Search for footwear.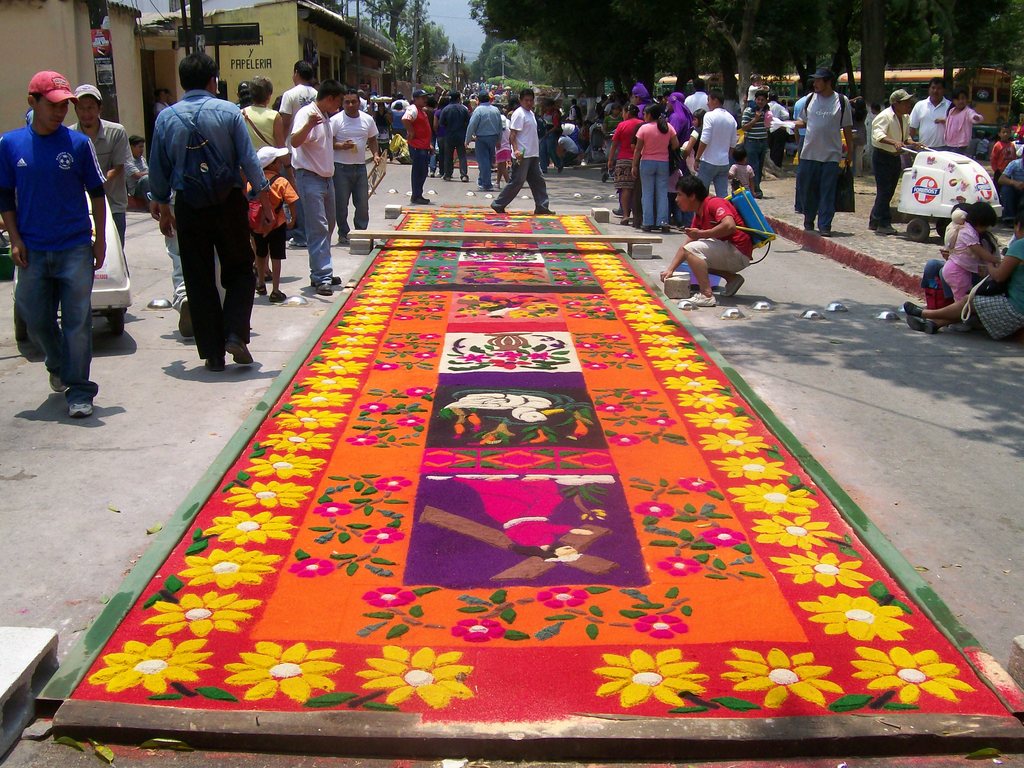
Found at box=[620, 214, 628, 226].
